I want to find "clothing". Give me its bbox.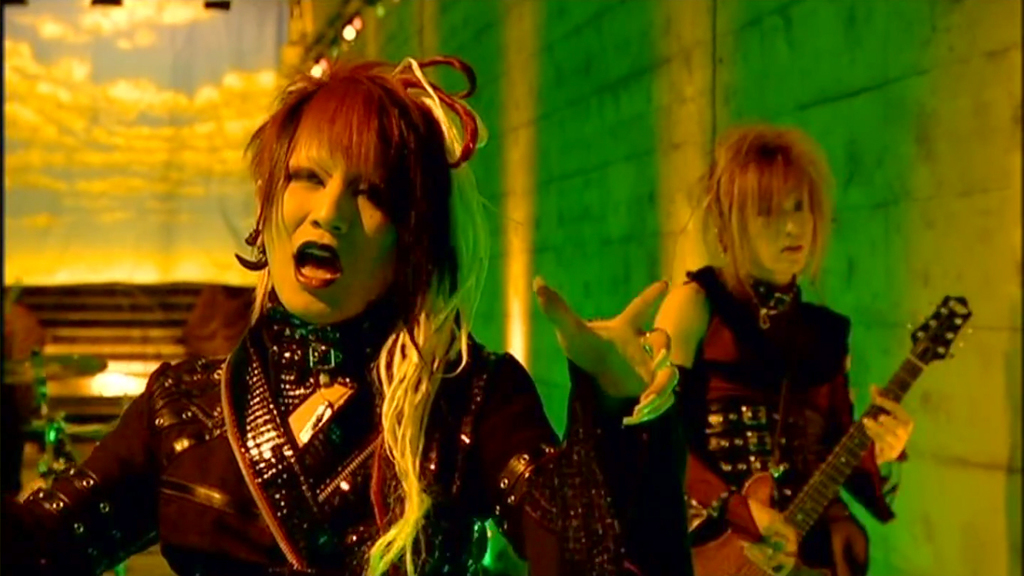
683/263/907/575.
